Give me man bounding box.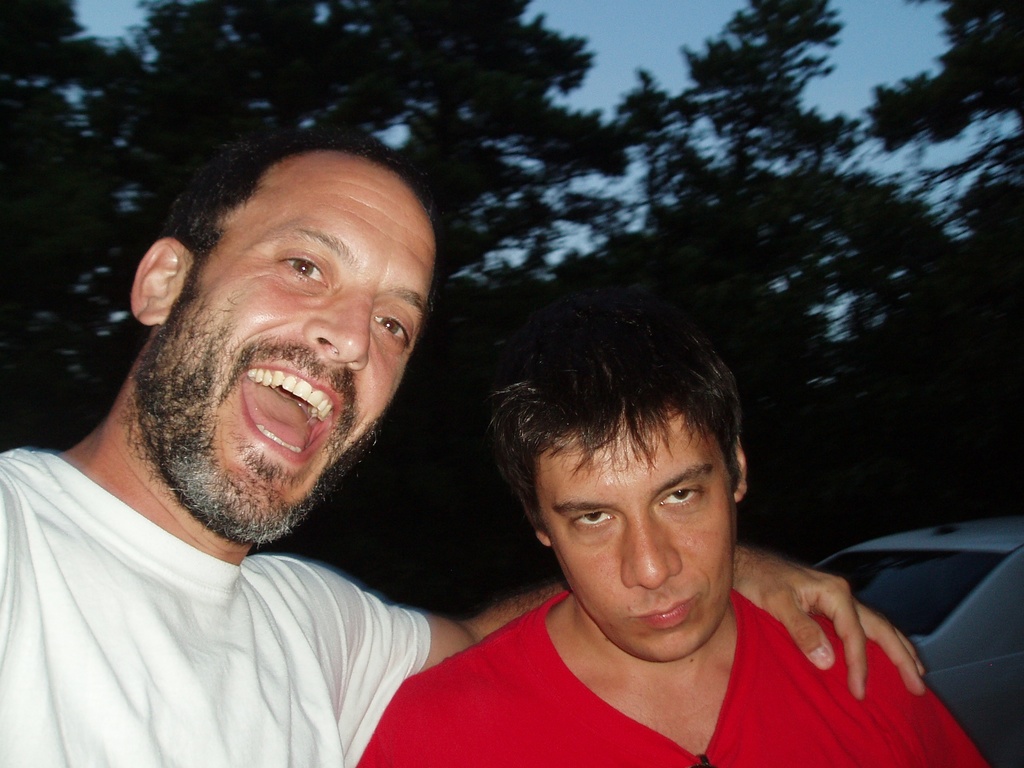
select_region(0, 142, 924, 767).
